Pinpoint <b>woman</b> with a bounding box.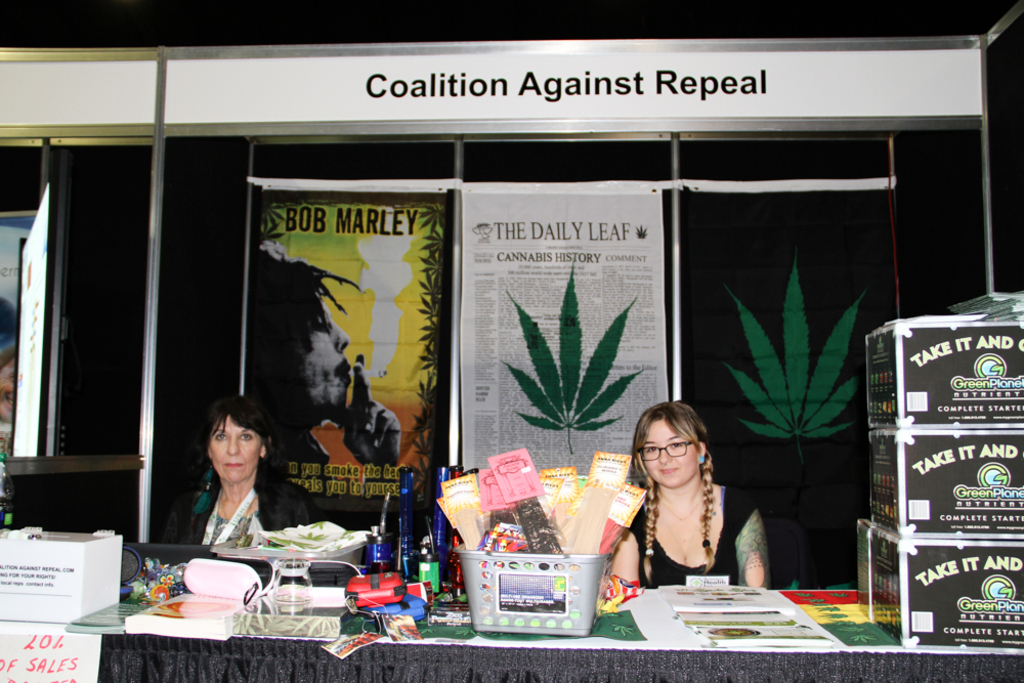
region(173, 385, 328, 554).
